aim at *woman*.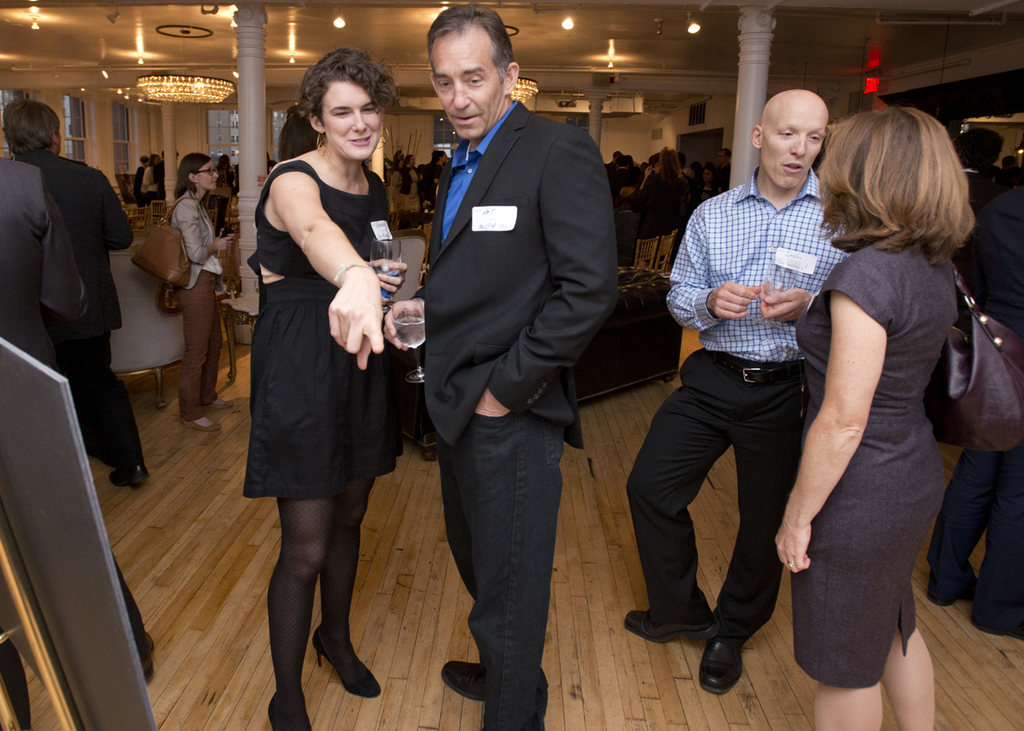
Aimed at <box>135,159,143,204</box>.
